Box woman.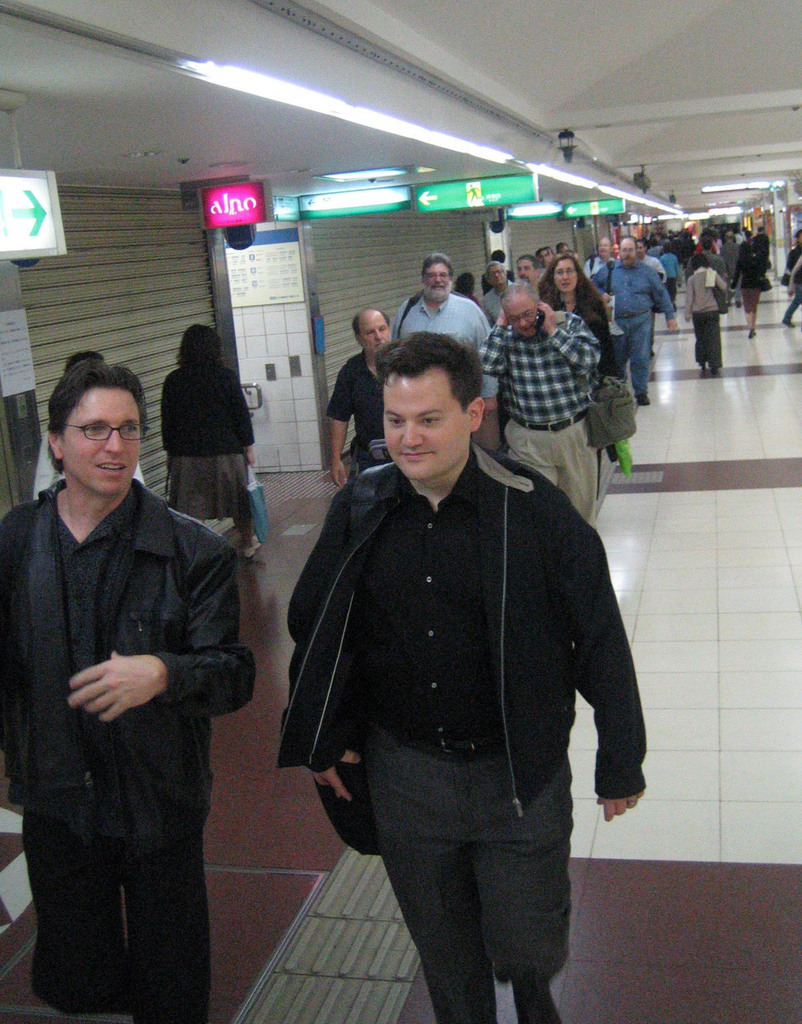
locate(536, 253, 614, 373).
